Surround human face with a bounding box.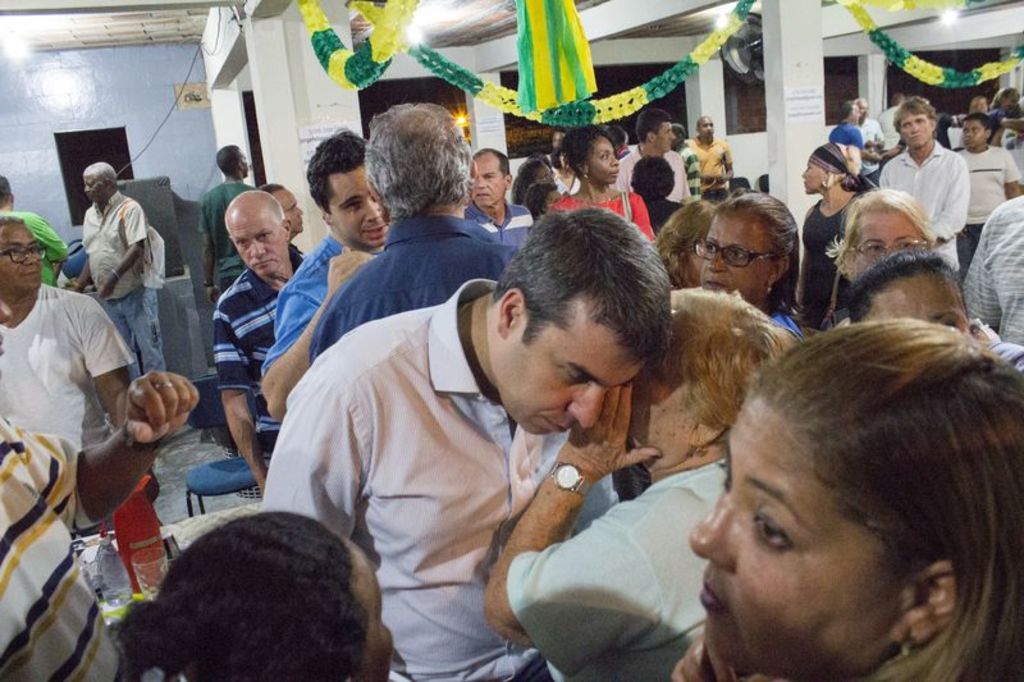
<region>698, 209, 774, 299</region>.
